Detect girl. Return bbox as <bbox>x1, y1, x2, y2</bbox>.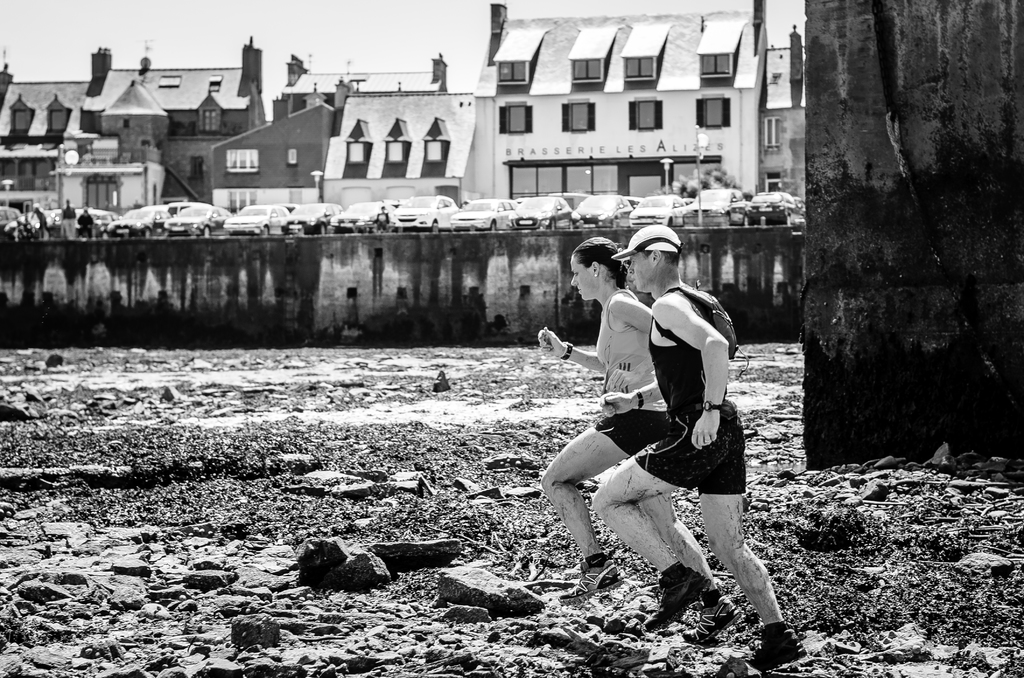
<bbox>540, 235, 741, 645</bbox>.
